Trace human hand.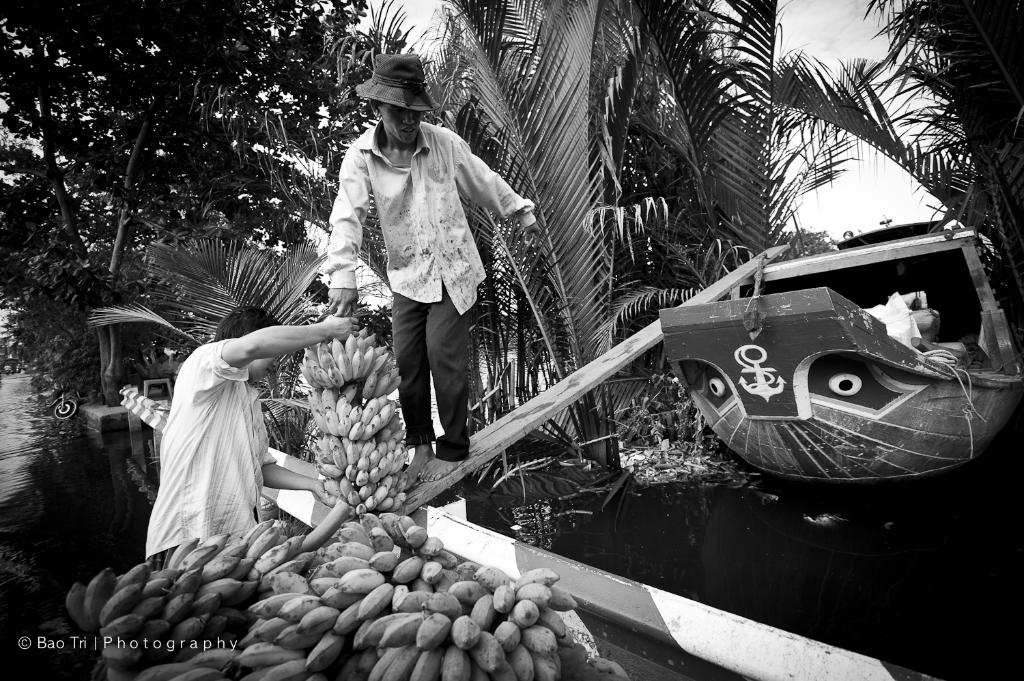
Traced to crop(326, 288, 362, 317).
